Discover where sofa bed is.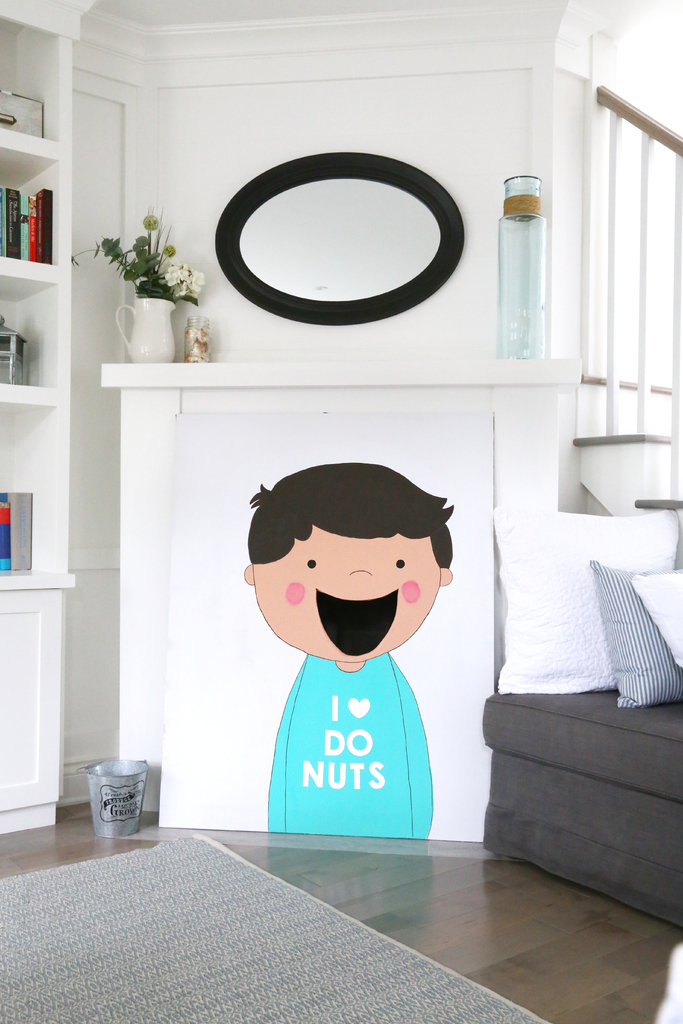
Discovered at <bbox>481, 511, 682, 925</bbox>.
